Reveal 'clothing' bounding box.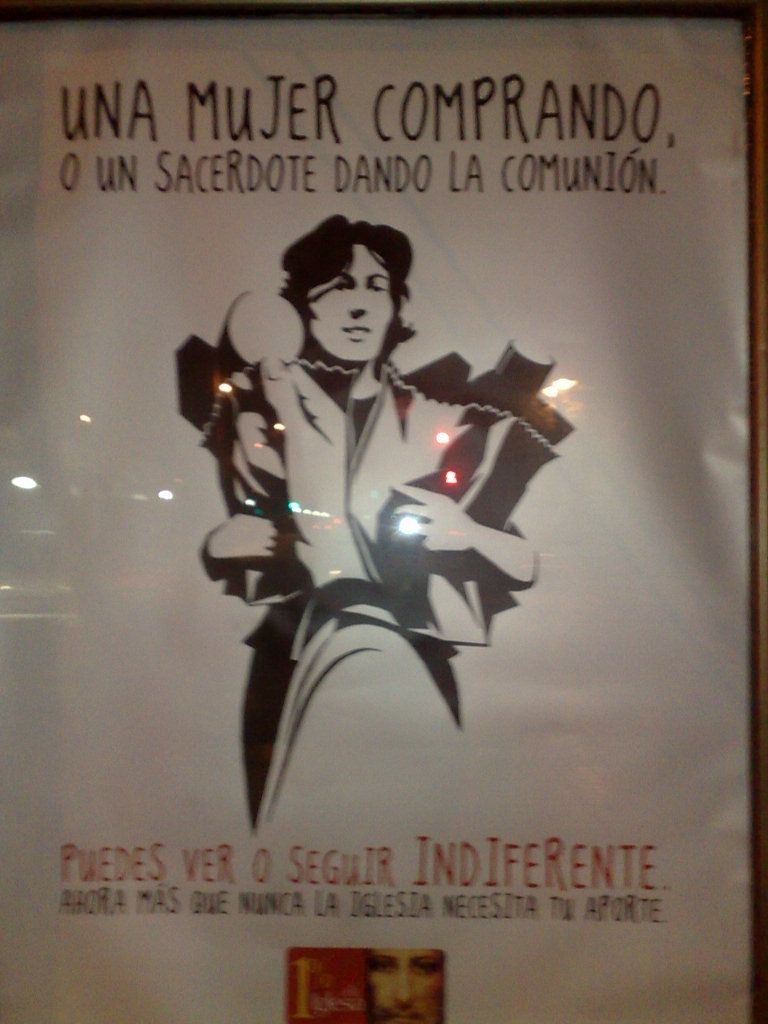
Revealed: 183 293 562 801.
